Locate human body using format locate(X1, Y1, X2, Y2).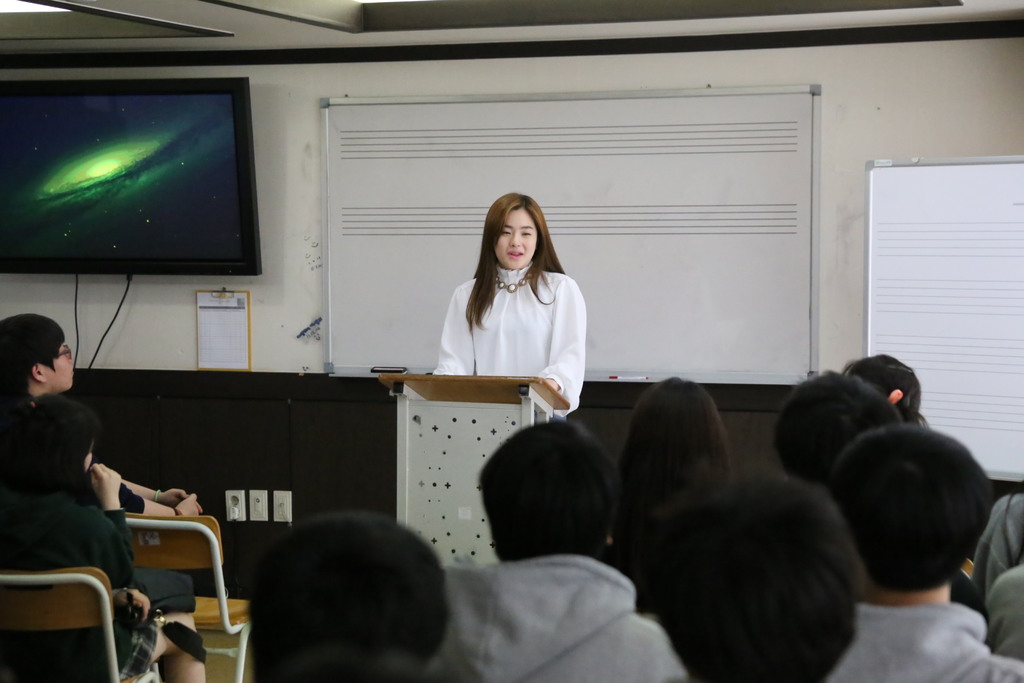
locate(989, 567, 1023, 664).
